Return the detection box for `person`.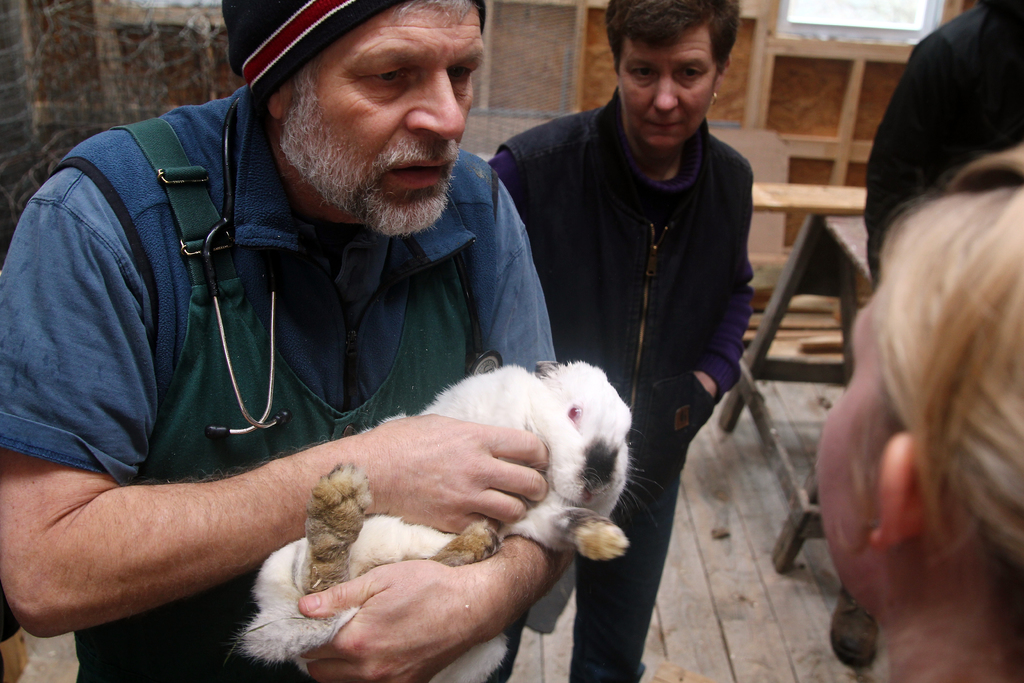
478,0,753,682.
